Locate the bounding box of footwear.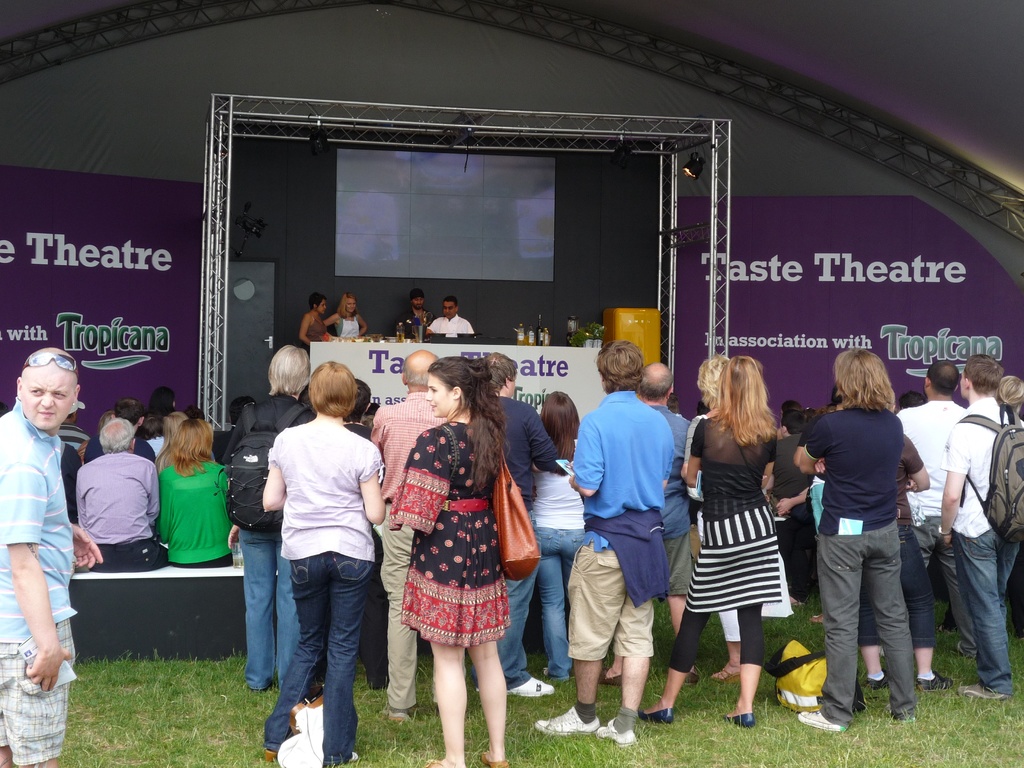
Bounding box: rect(596, 716, 639, 749).
